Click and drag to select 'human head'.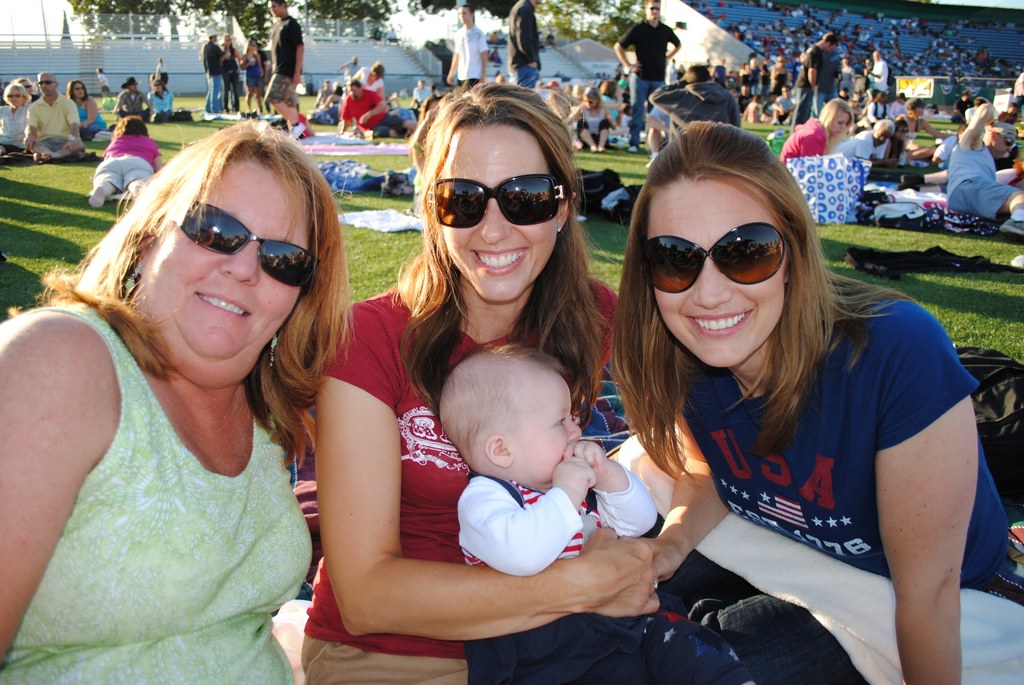
Selection: box(867, 115, 896, 144).
